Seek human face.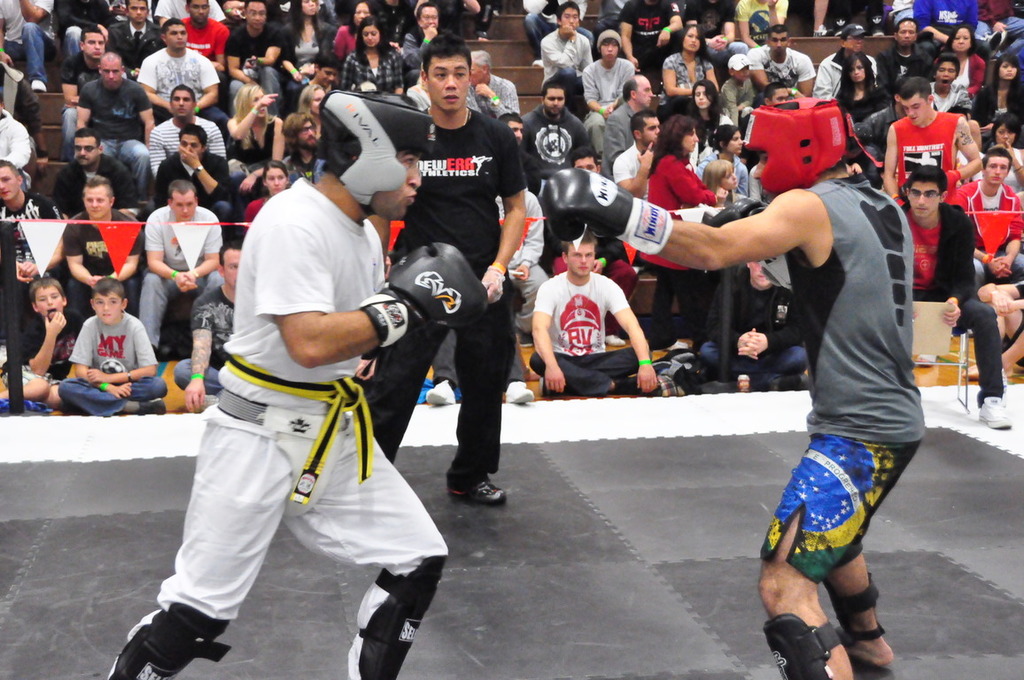
BBox(167, 27, 185, 51).
